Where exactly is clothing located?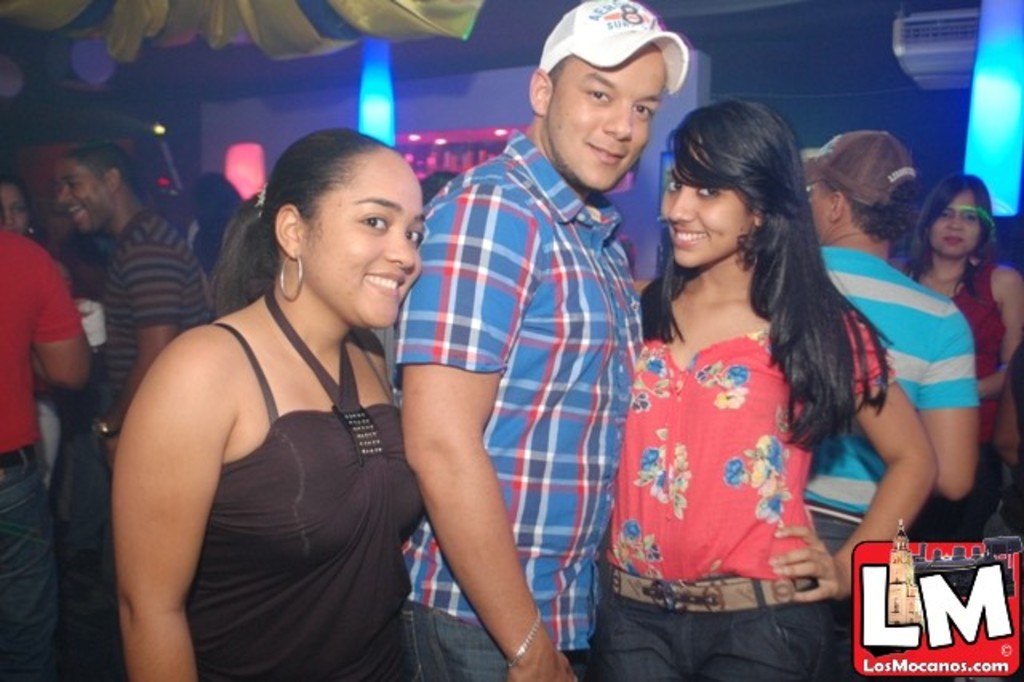
Its bounding box is <box>398,130,648,680</box>.
